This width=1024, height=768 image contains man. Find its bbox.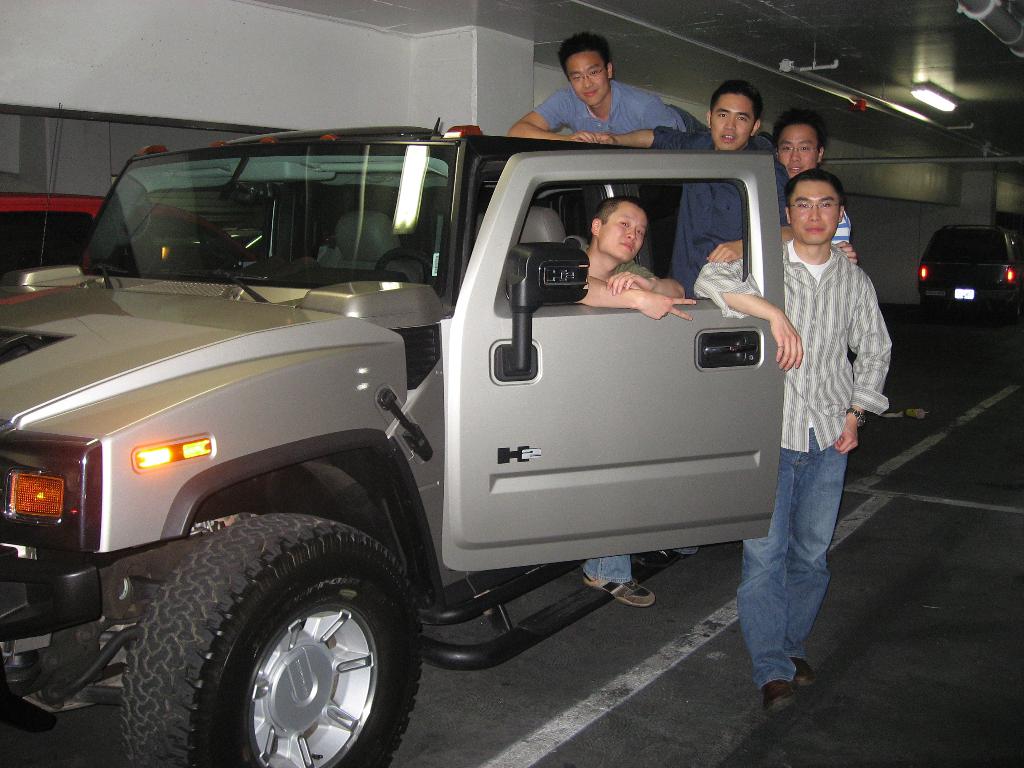
box(689, 167, 893, 710).
